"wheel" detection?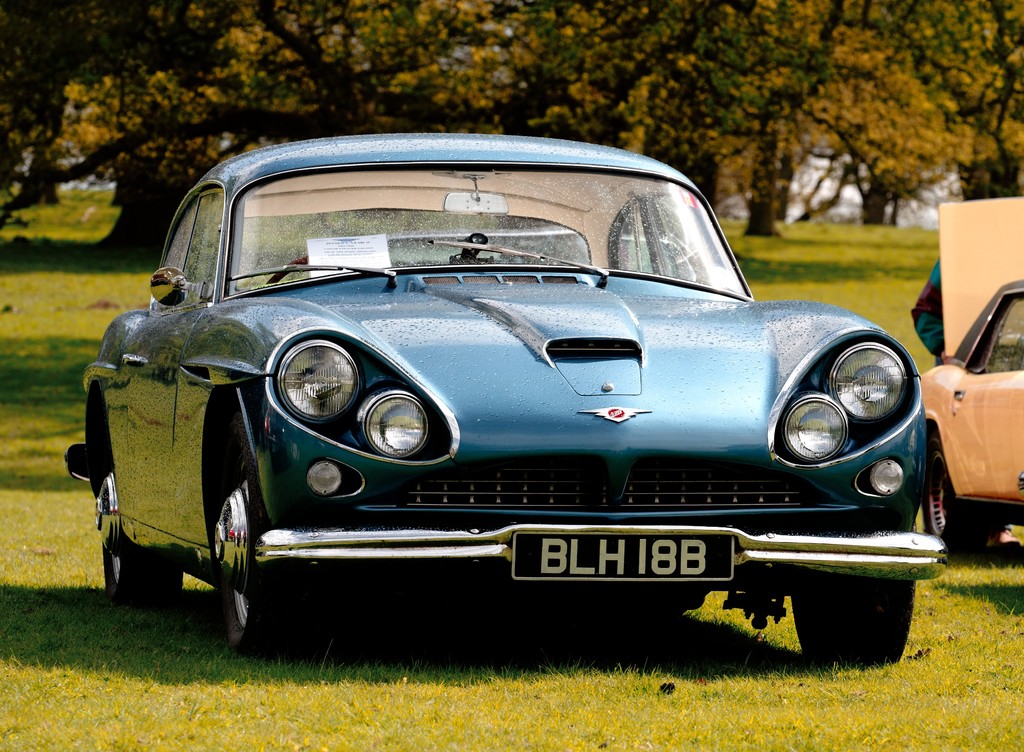
{"x1": 267, "y1": 252, "x2": 311, "y2": 286}
